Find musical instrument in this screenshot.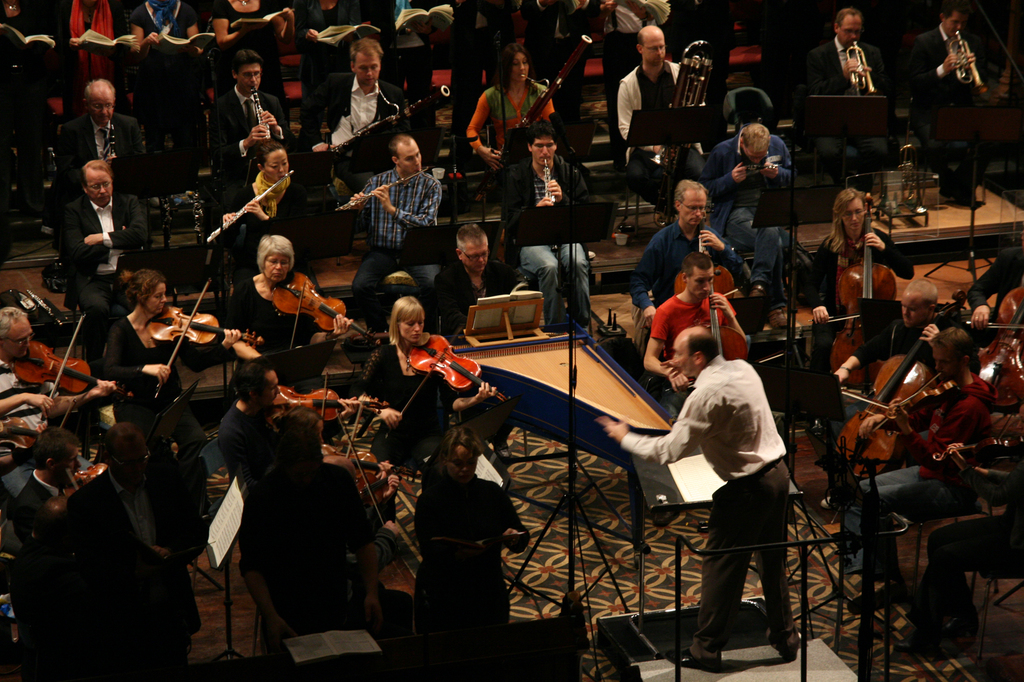
The bounding box for musical instrument is (930,422,1023,484).
